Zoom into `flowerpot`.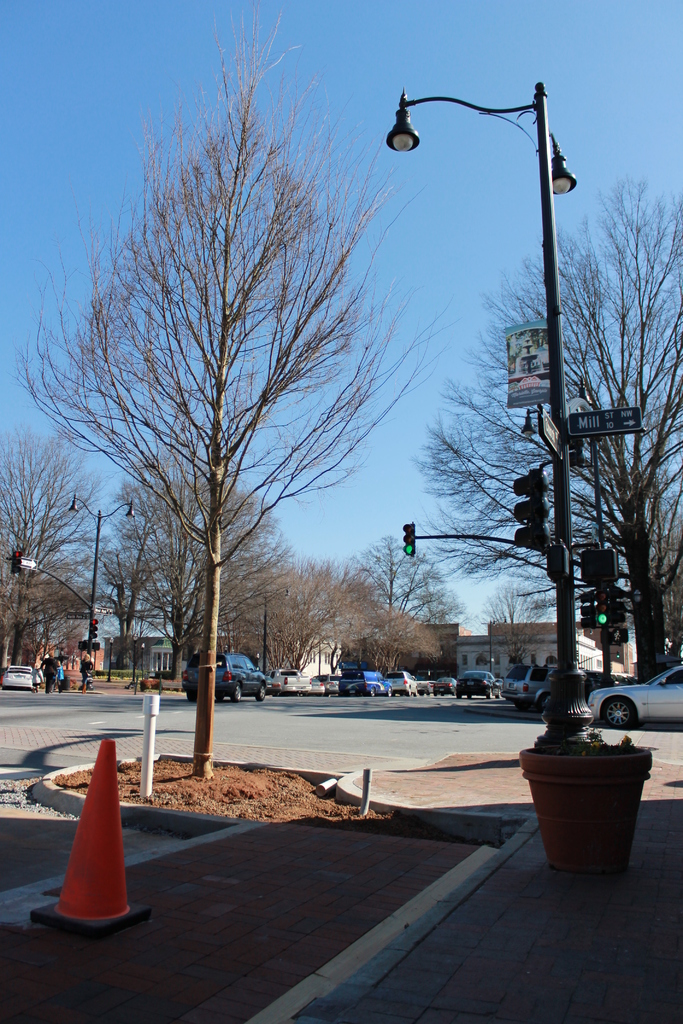
Zoom target: box(524, 740, 663, 868).
